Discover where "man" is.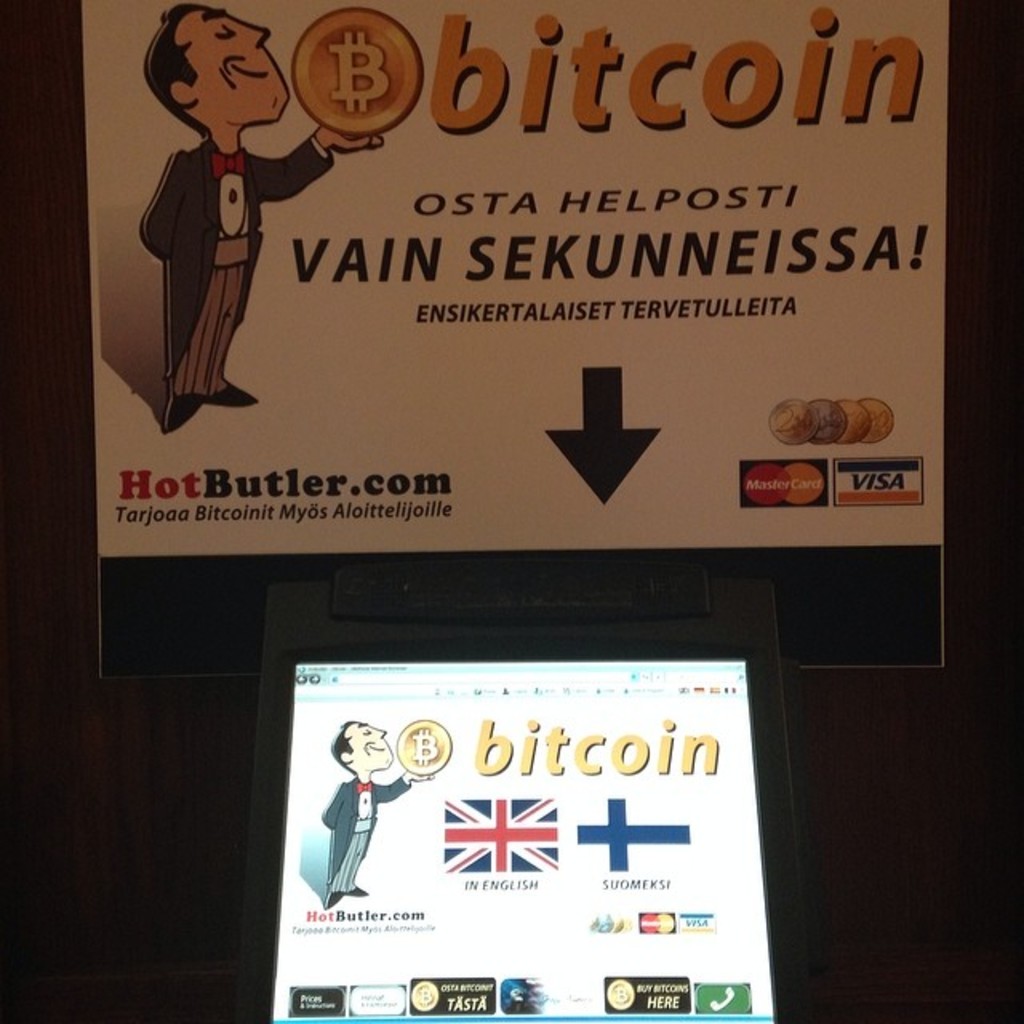
Discovered at rect(323, 715, 434, 907).
